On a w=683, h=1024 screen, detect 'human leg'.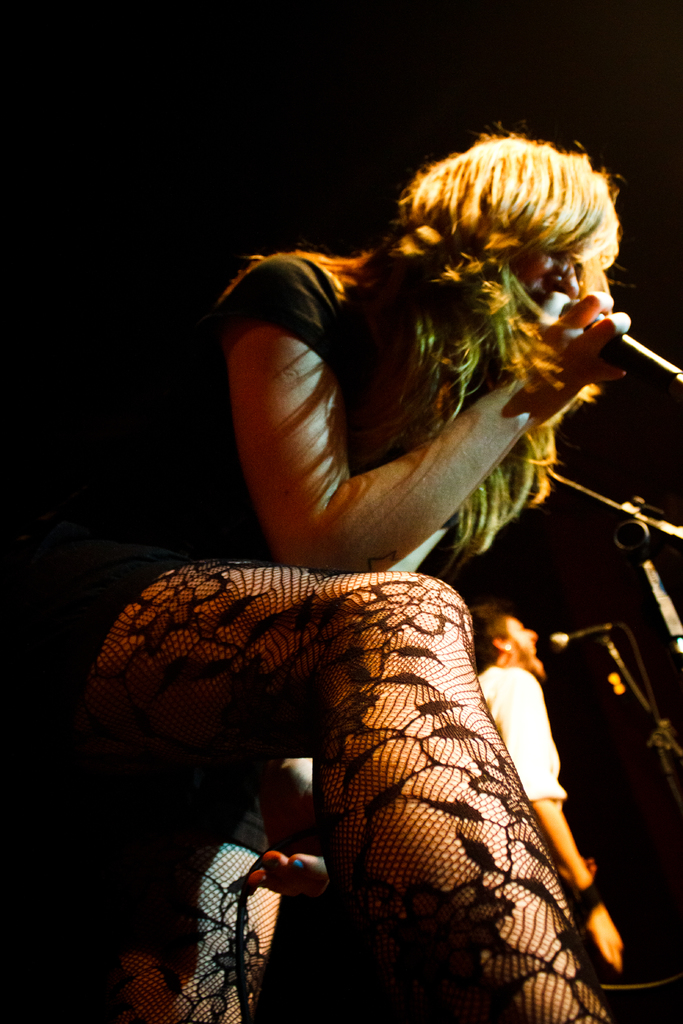
bbox=[103, 767, 274, 1023].
